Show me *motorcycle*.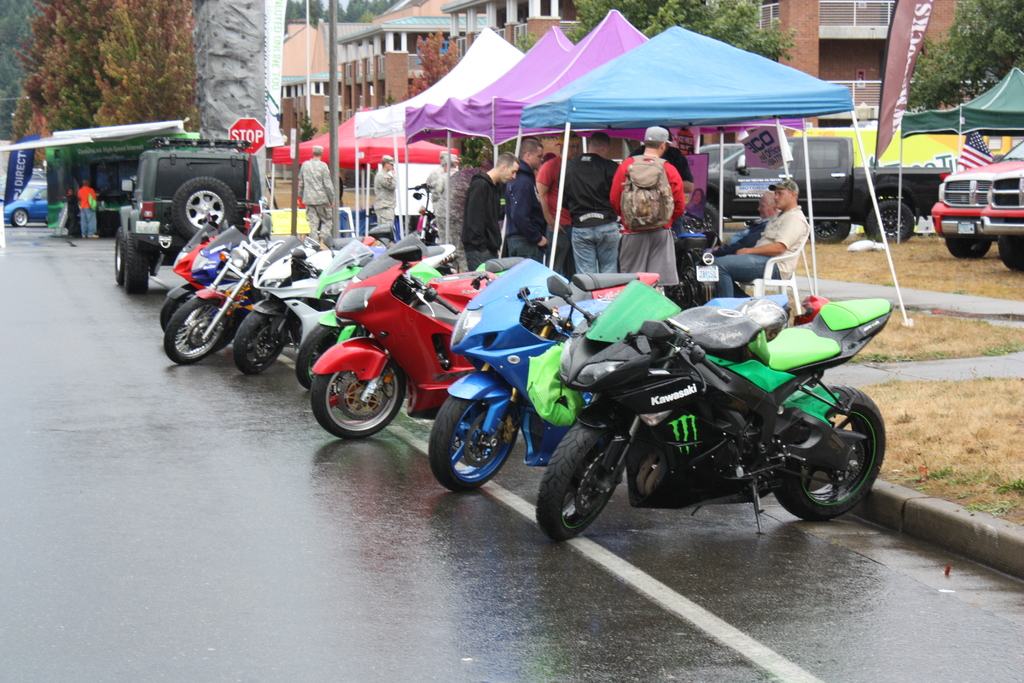
*motorcycle* is here: BBox(539, 272, 896, 547).
